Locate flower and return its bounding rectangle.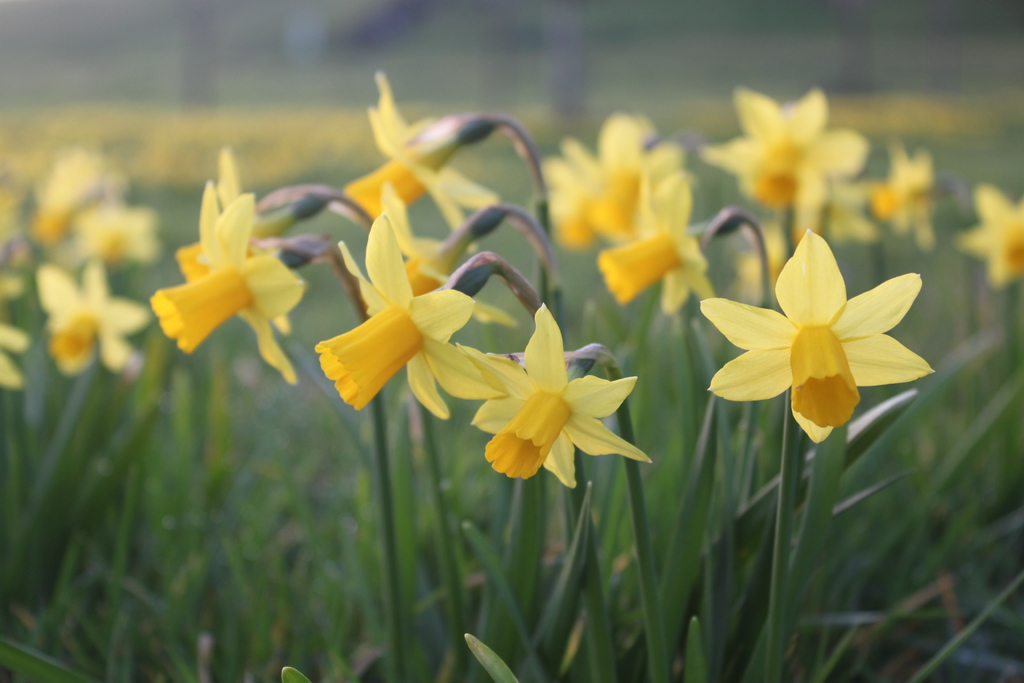
881:143:941:235.
